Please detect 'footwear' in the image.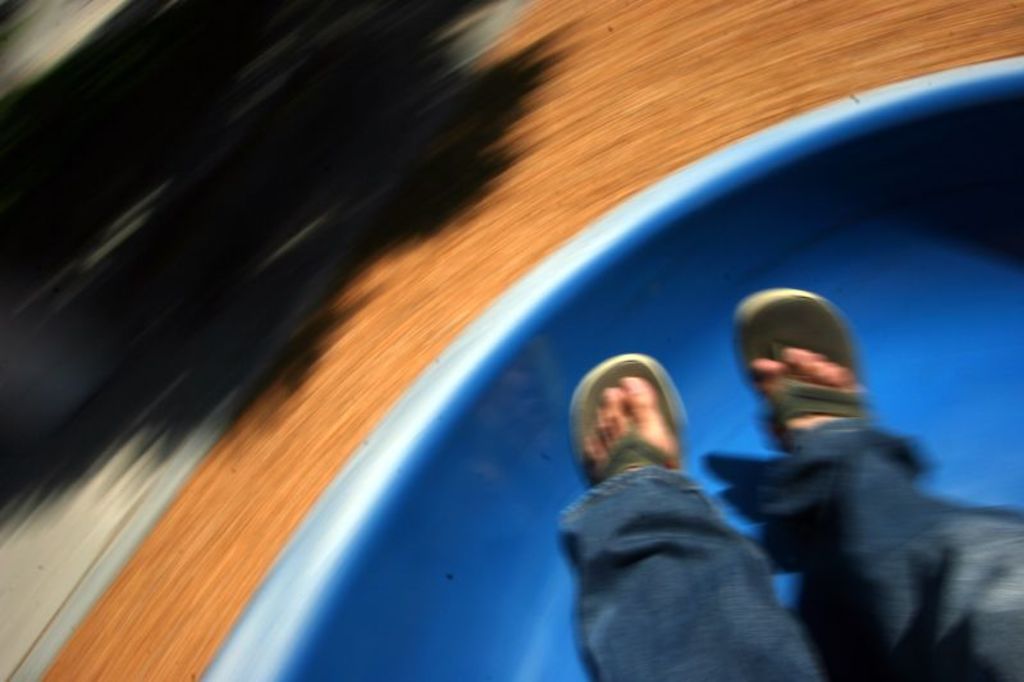
<bbox>566, 360, 698, 489</bbox>.
